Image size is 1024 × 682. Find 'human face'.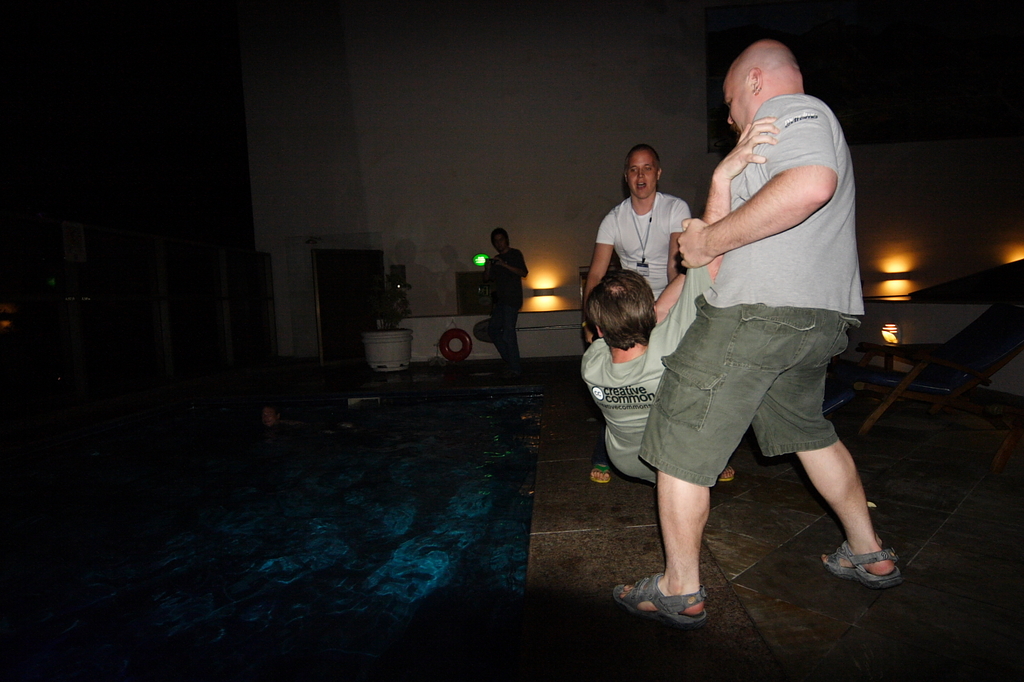
box(625, 150, 658, 197).
